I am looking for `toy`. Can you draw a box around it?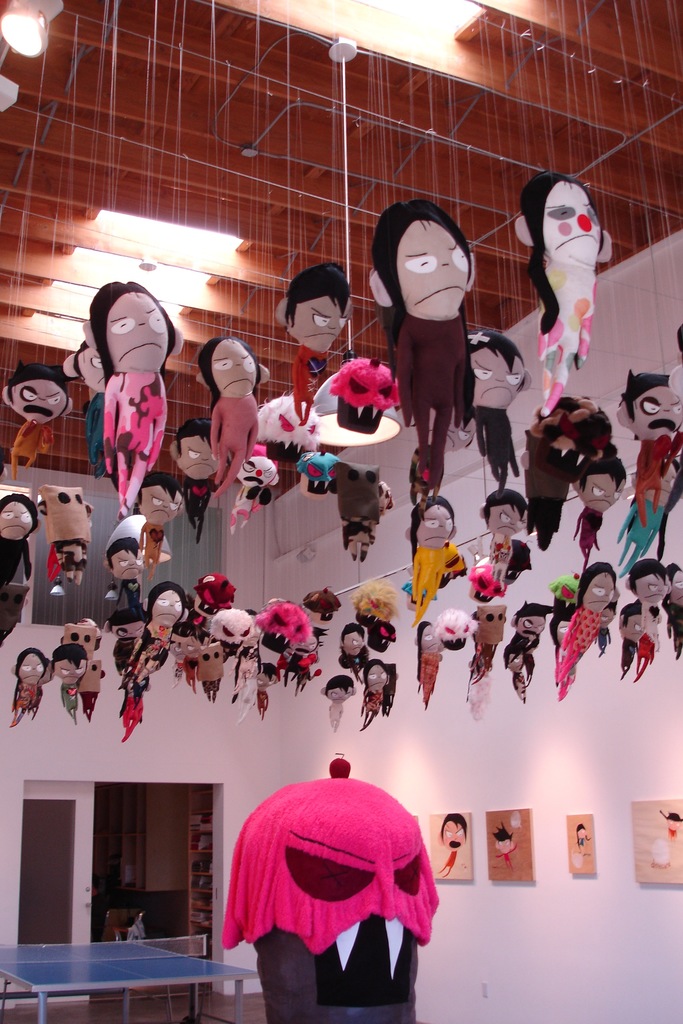
Sure, the bounding box is 646, 797, 682, 841.
